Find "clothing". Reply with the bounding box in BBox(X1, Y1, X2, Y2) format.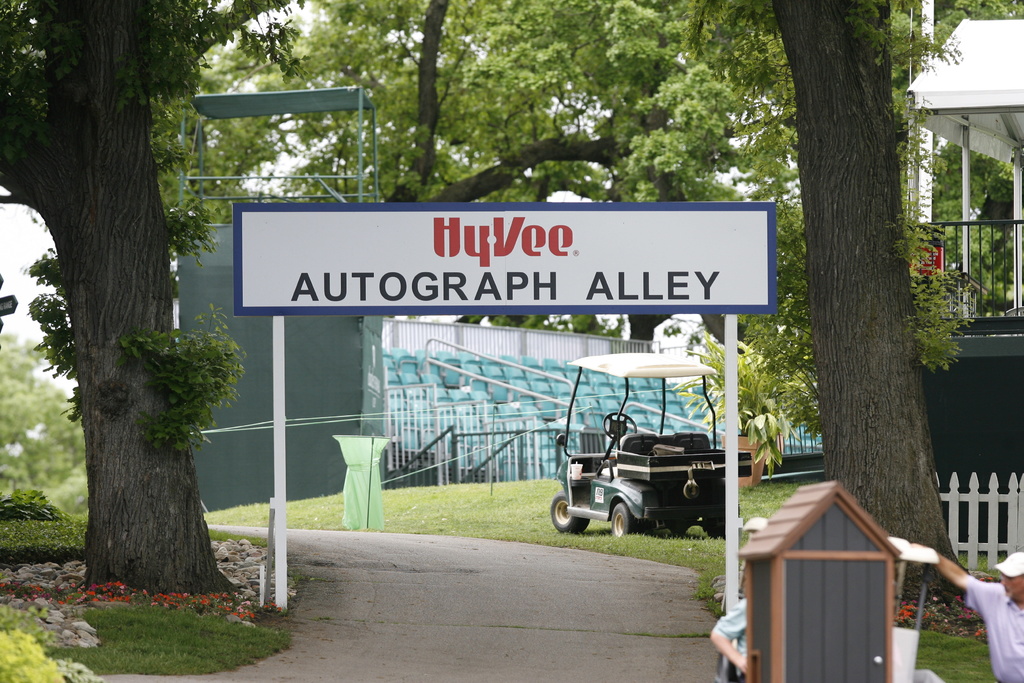
BBox(961, 587, 1023, 682).
